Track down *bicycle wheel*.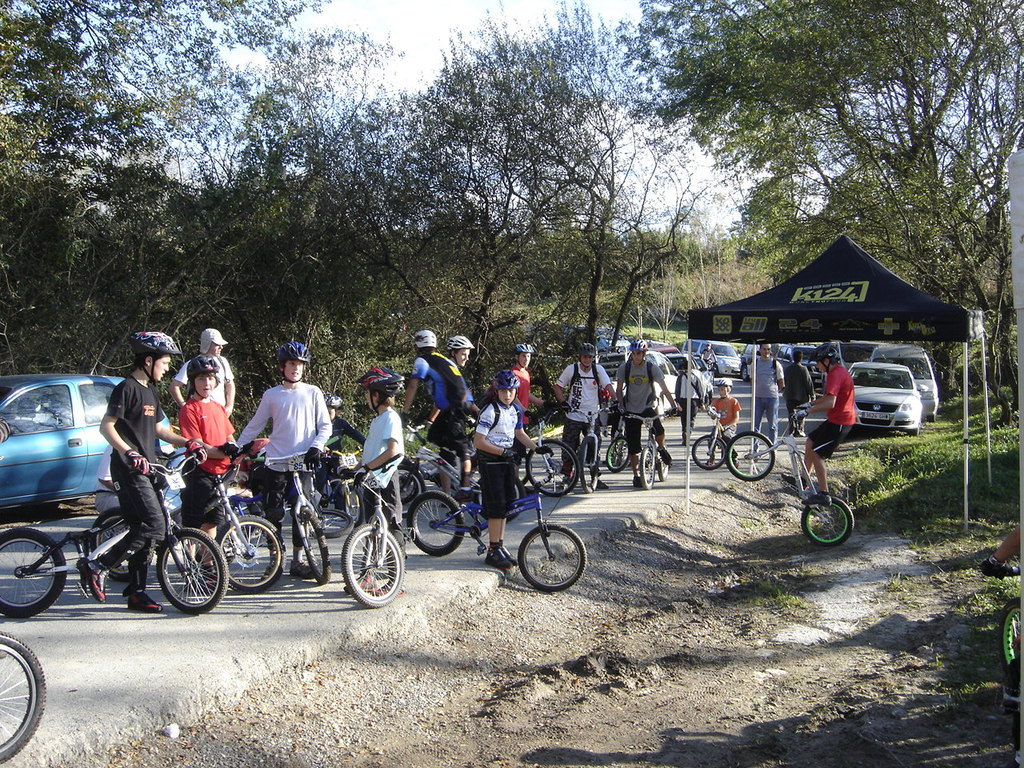
Tracked to box=[302, 508, 331, 586].
